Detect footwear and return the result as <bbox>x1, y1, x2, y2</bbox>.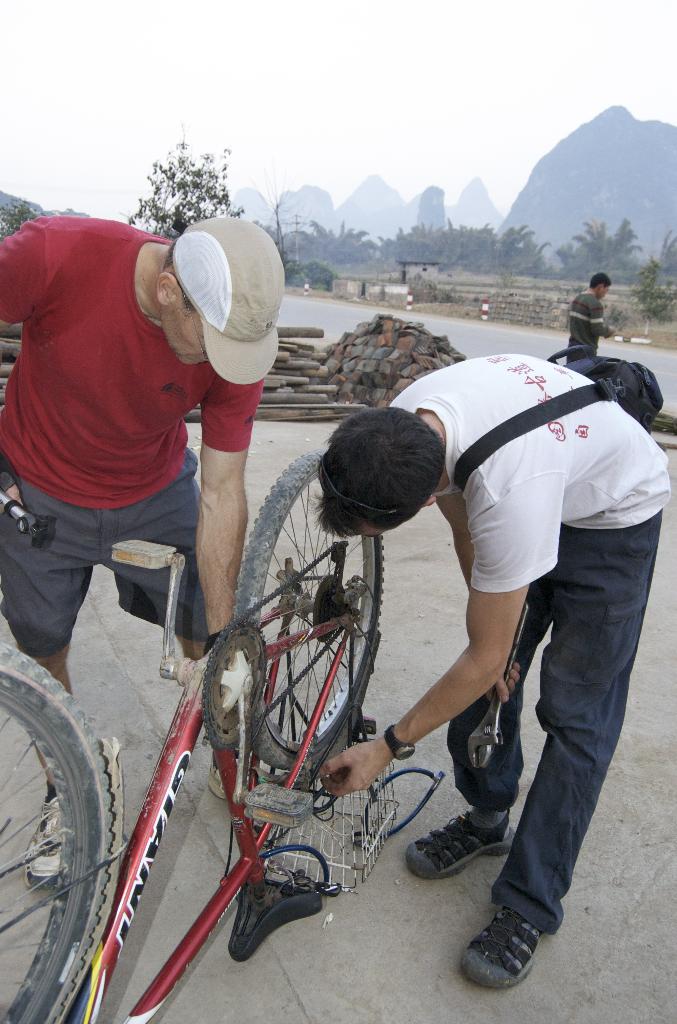
<bbox>468, 897, 560, 981</bbox>.
